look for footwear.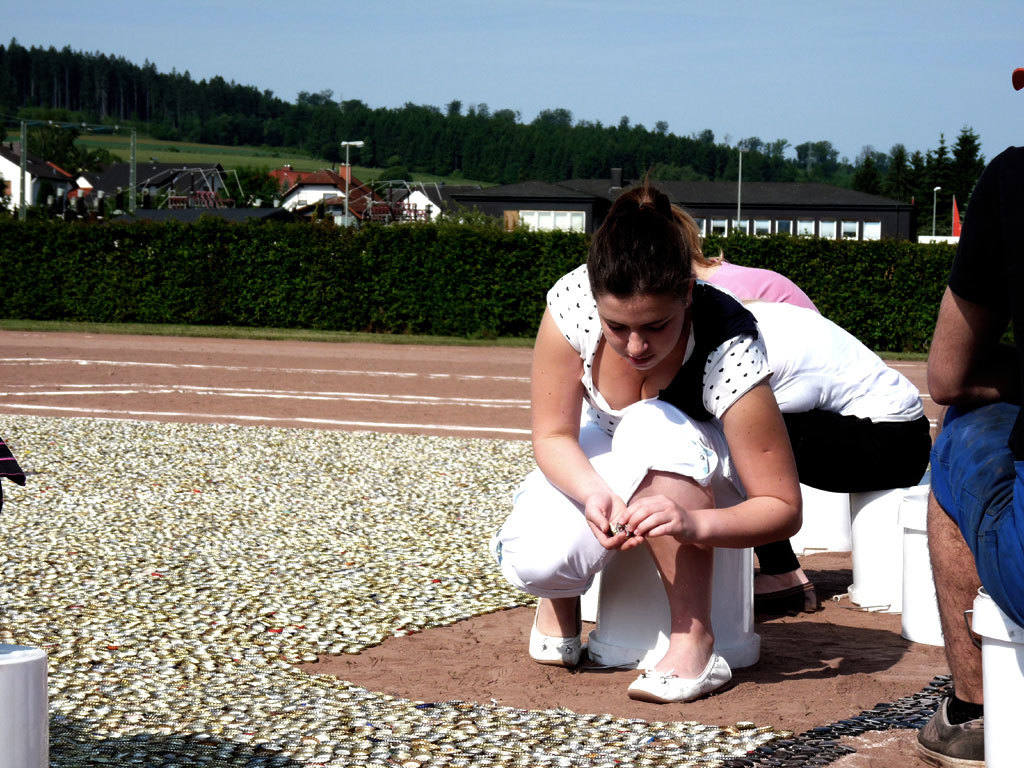
Found: (915, 694, 986, 767).
